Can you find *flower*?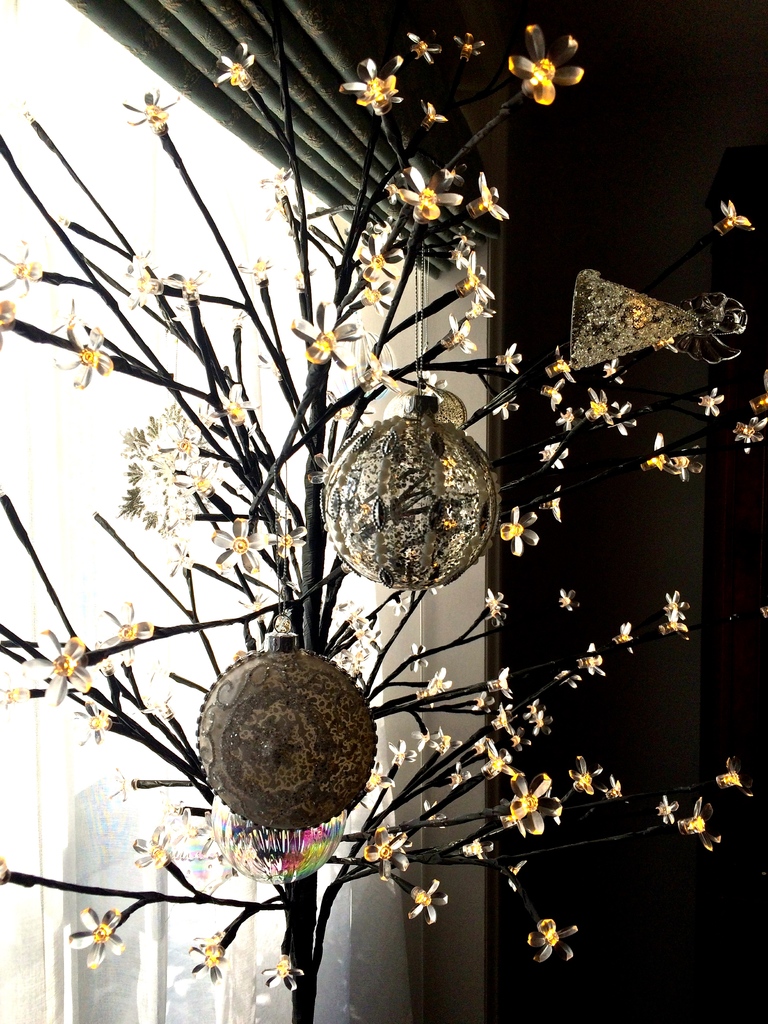
Yes, bounding box: region(547, 381, 566, 414).
